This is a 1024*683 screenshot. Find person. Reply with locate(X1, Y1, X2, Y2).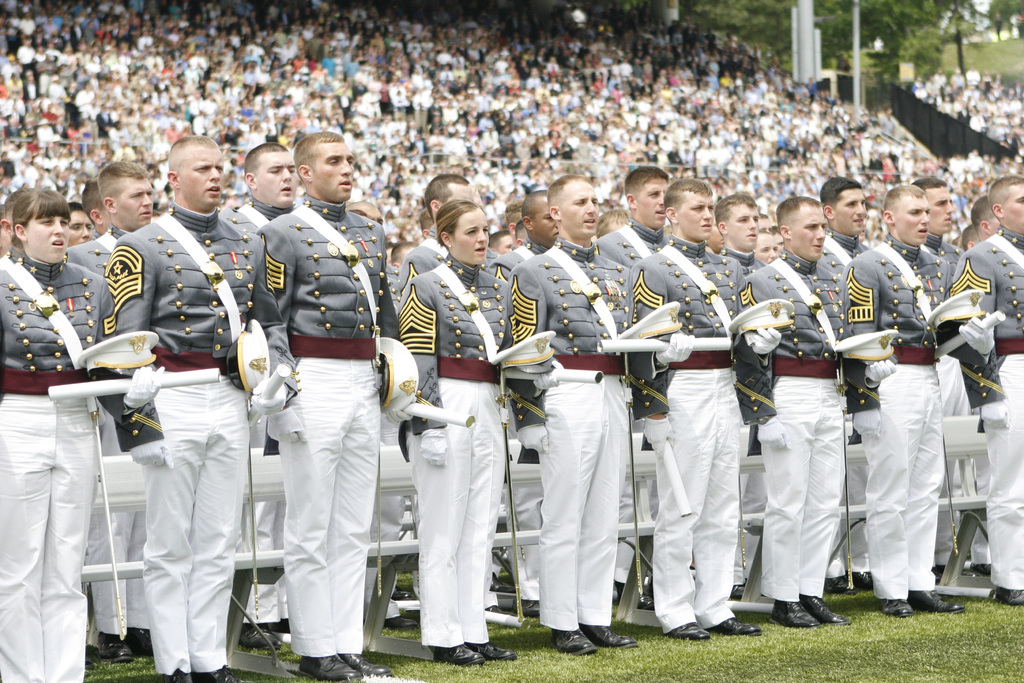
locate(626, 179, 758, 645).
